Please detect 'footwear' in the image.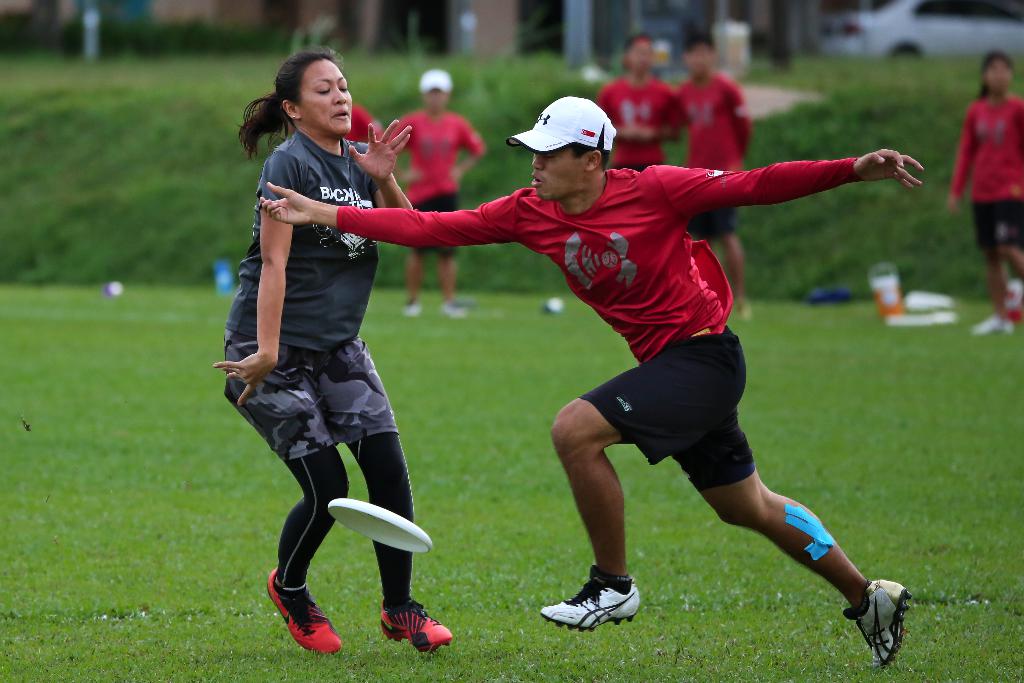
837, 578, 916, 659.
